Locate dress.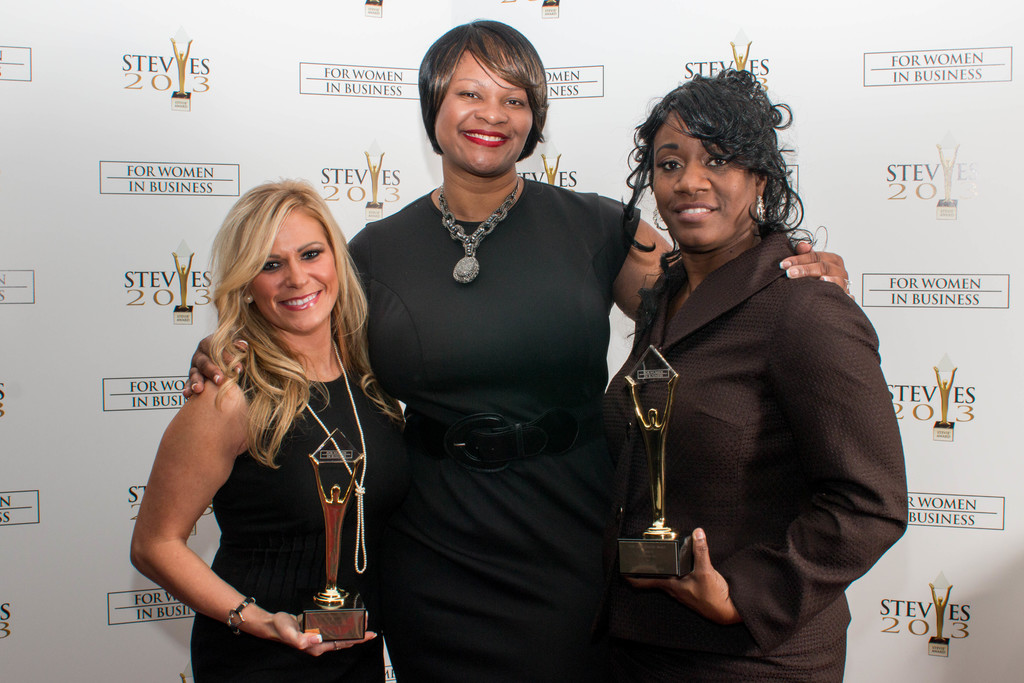
Bounding box: (left=191, top=363, right=404, bottom=682).
